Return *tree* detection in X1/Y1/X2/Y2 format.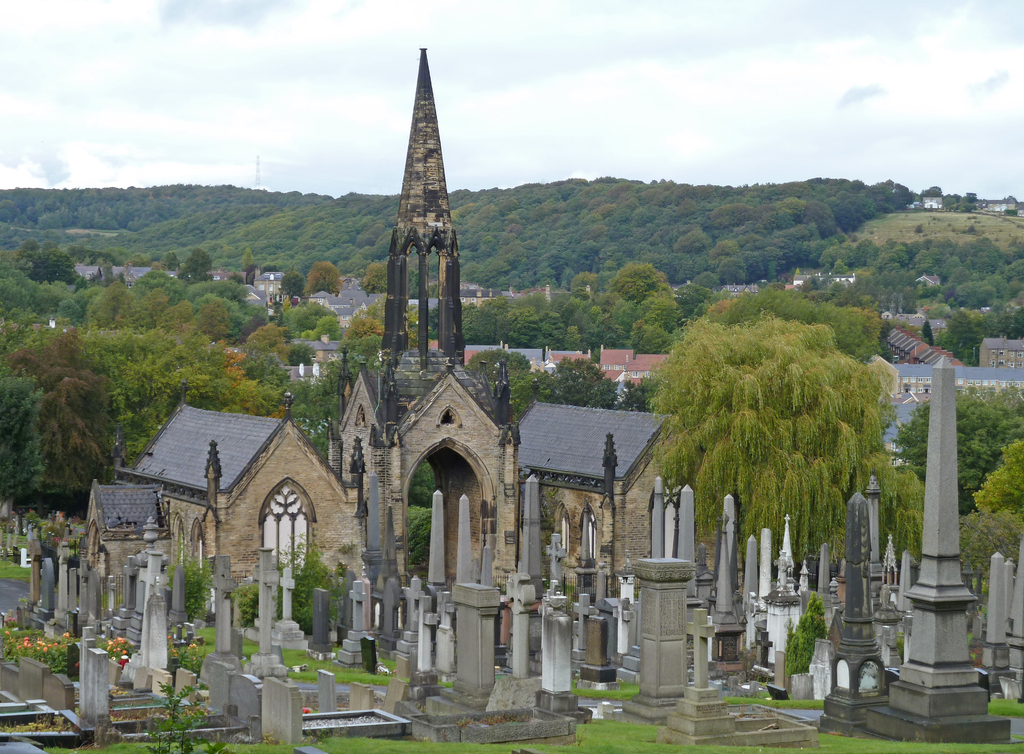
289/374/360/468.
